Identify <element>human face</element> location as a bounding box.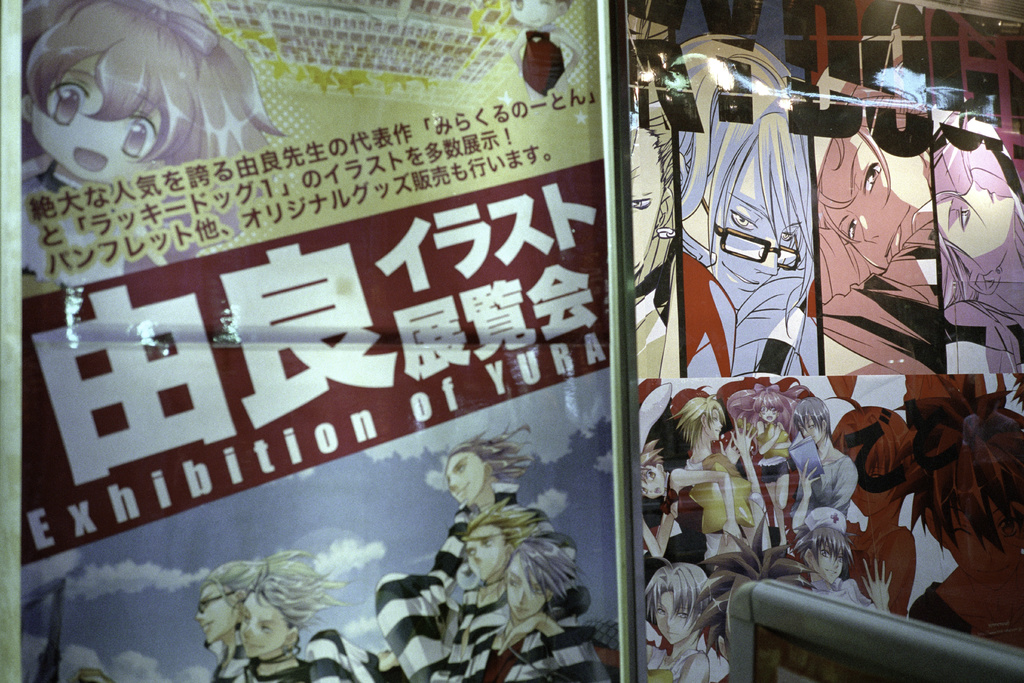
(640, 458, 666, 499).
